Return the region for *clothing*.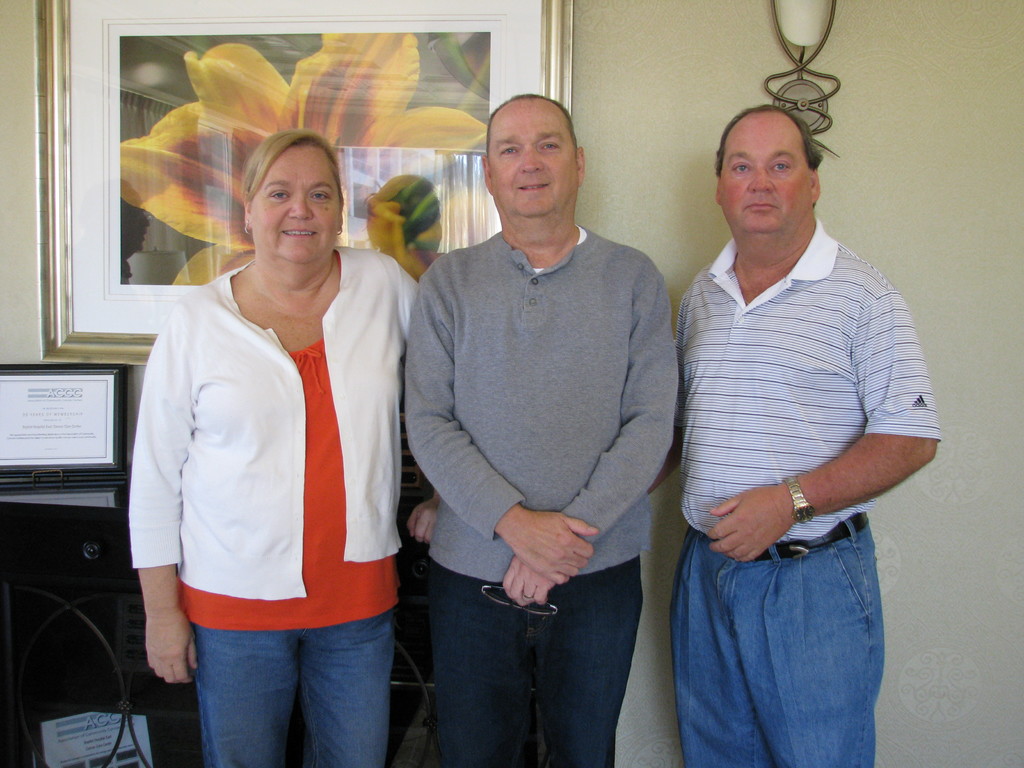
pyautogui.locateOnScreen(120, 203, 404, 733).
